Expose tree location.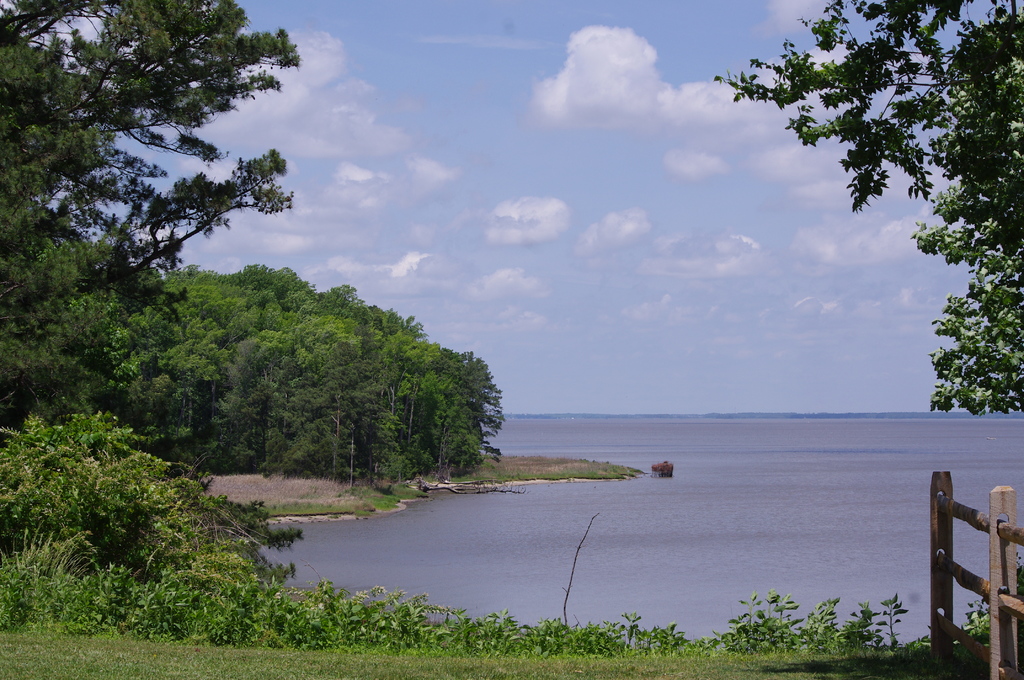
Exposed at pyautogui.locateOnScreen(0, 407, 303, 595).
